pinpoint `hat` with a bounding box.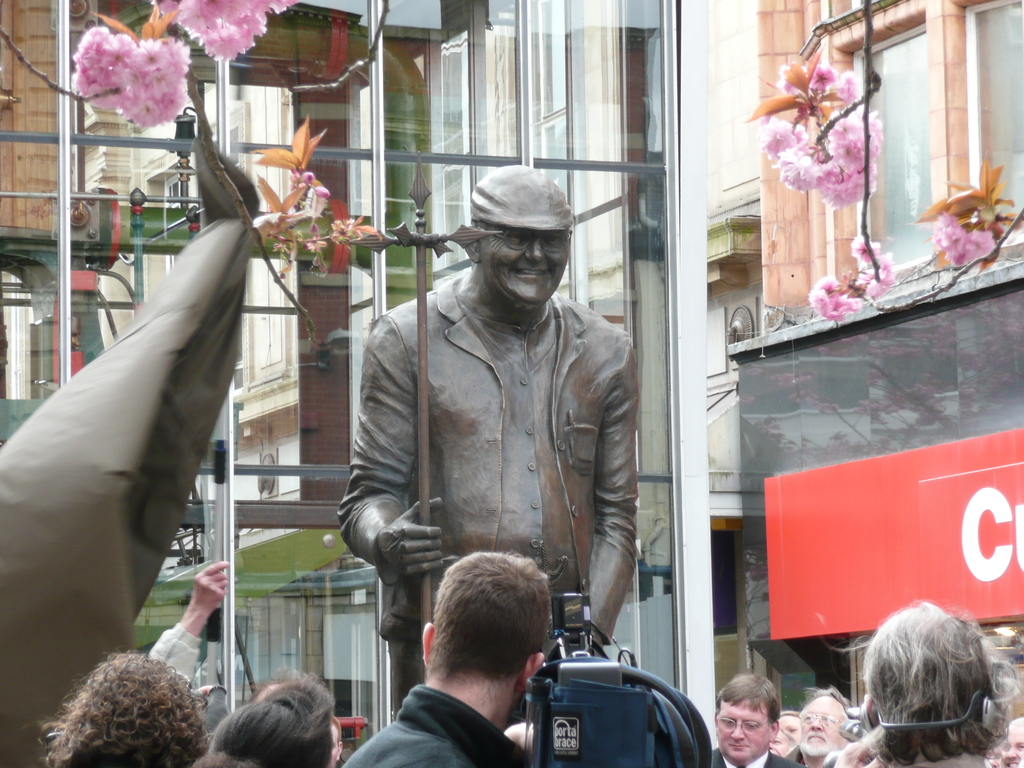
(x1=468, y1=164, x2=573, y2=229).
